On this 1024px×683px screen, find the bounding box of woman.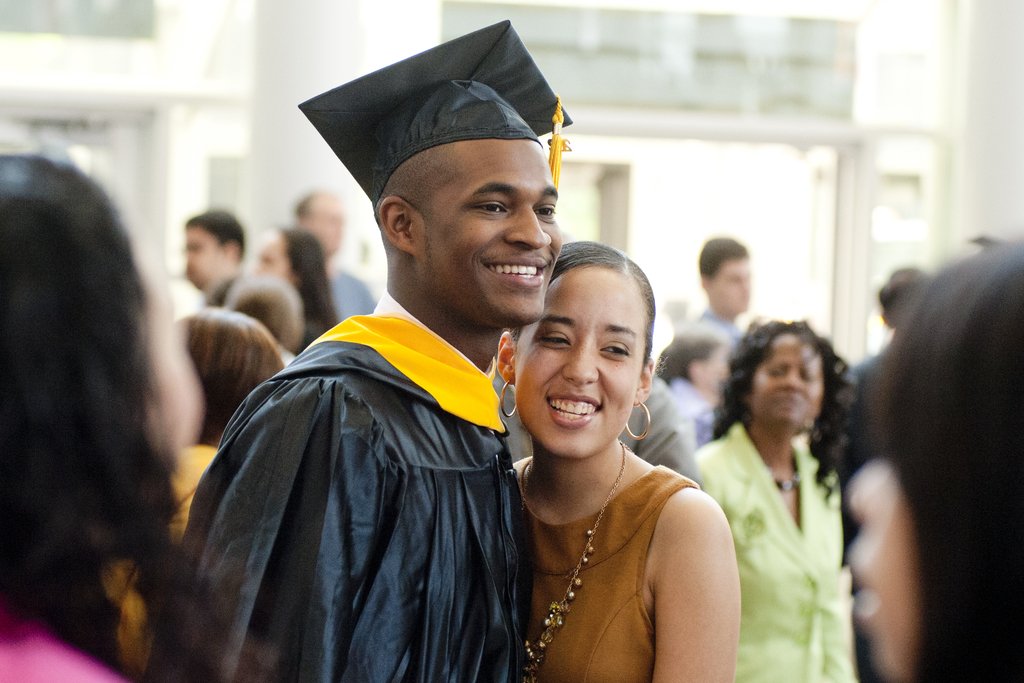
Bounding box: select_region(250, 223, 332, 357).
